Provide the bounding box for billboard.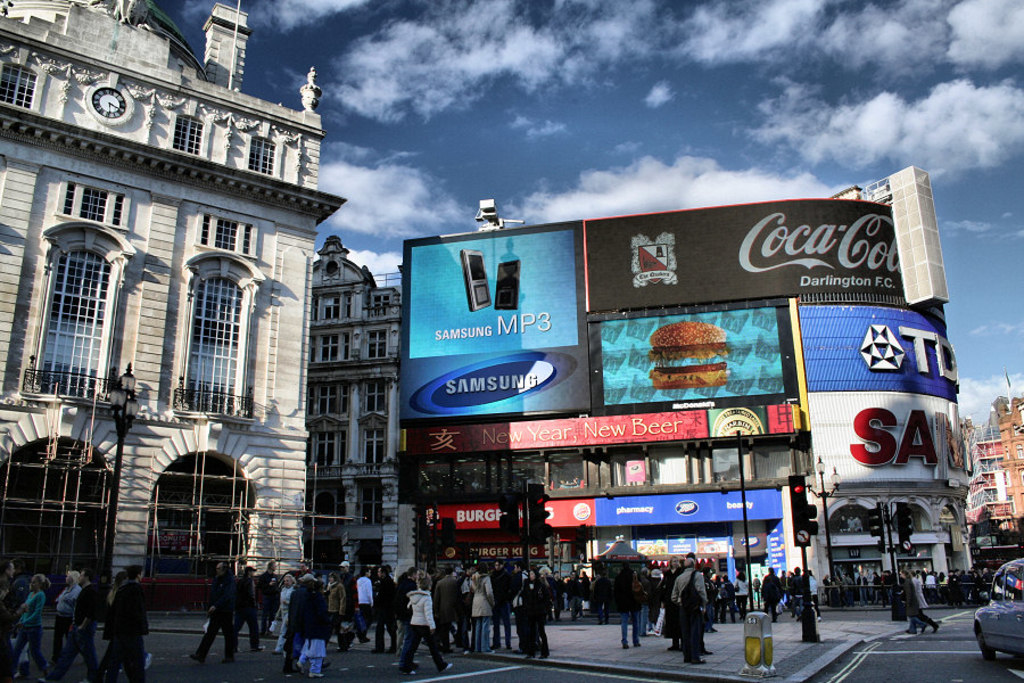
709,408,792,442.
